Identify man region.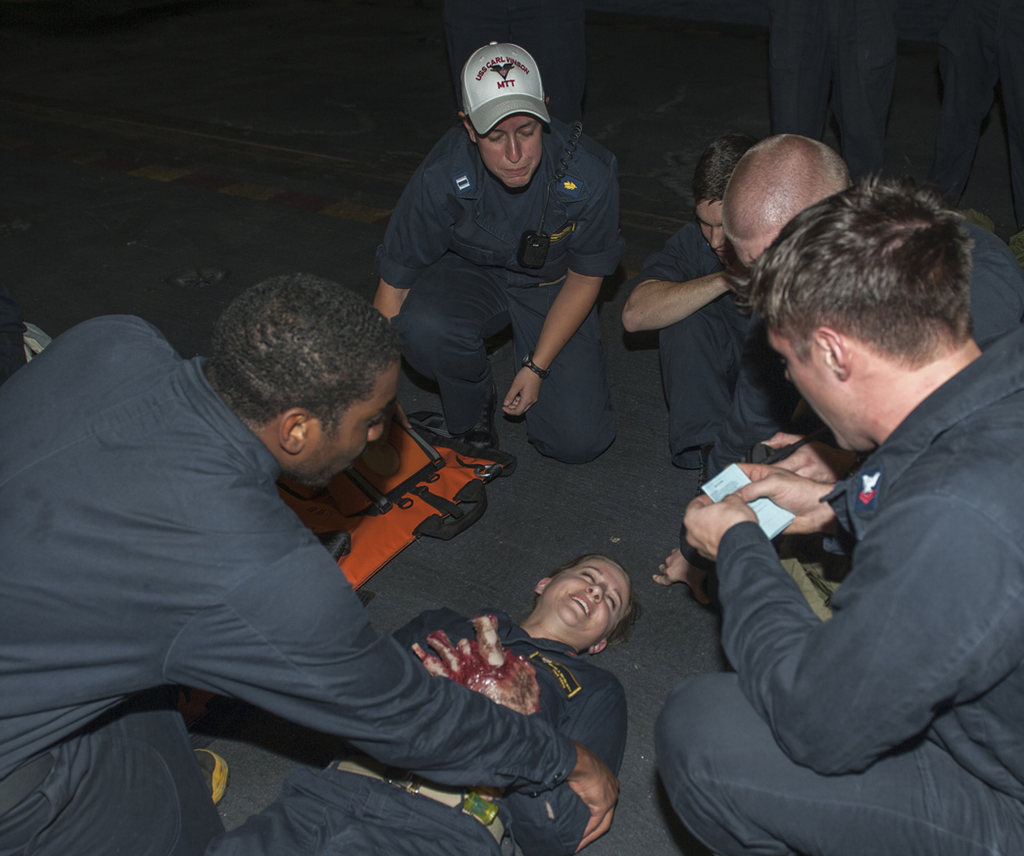
Region: 28 247 628 855.
